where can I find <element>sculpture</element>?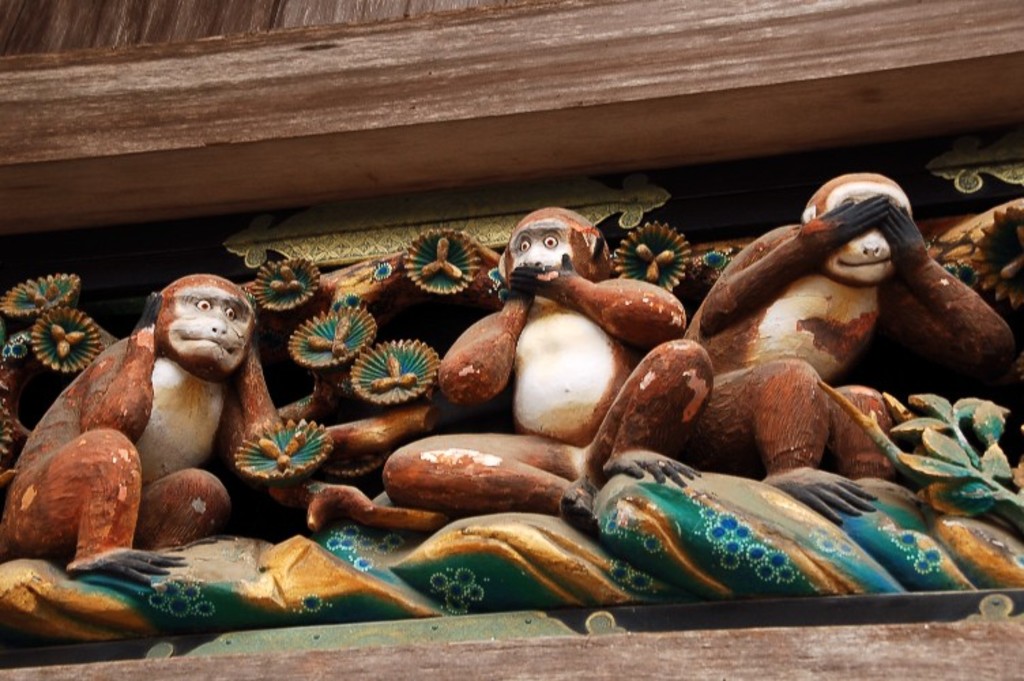
You can find it at (361,204,686,511).
